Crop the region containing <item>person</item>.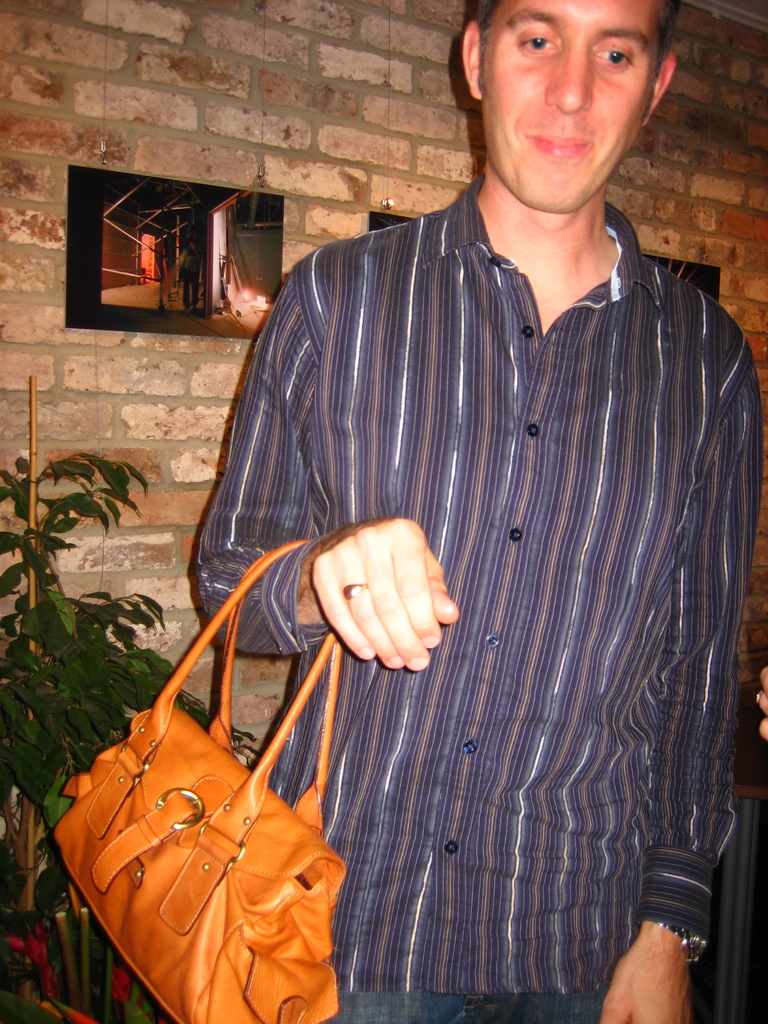
Crop region: (206,0,749,1000).
